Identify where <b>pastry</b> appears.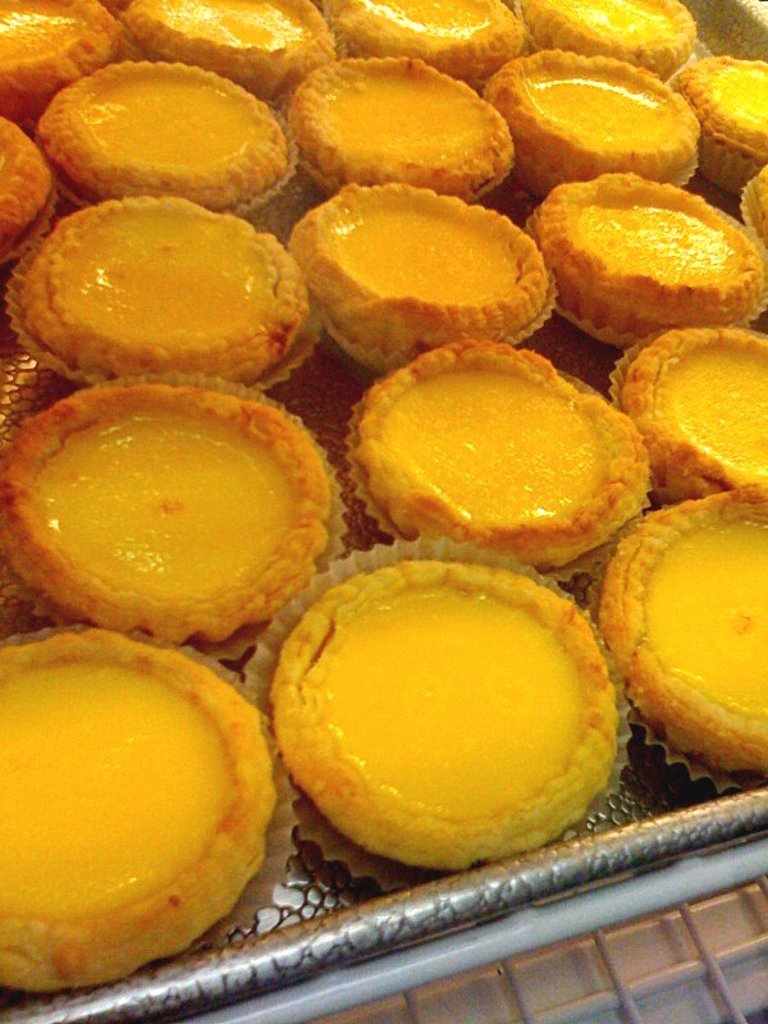
Appears at detection(494, 51, 700, 206).
